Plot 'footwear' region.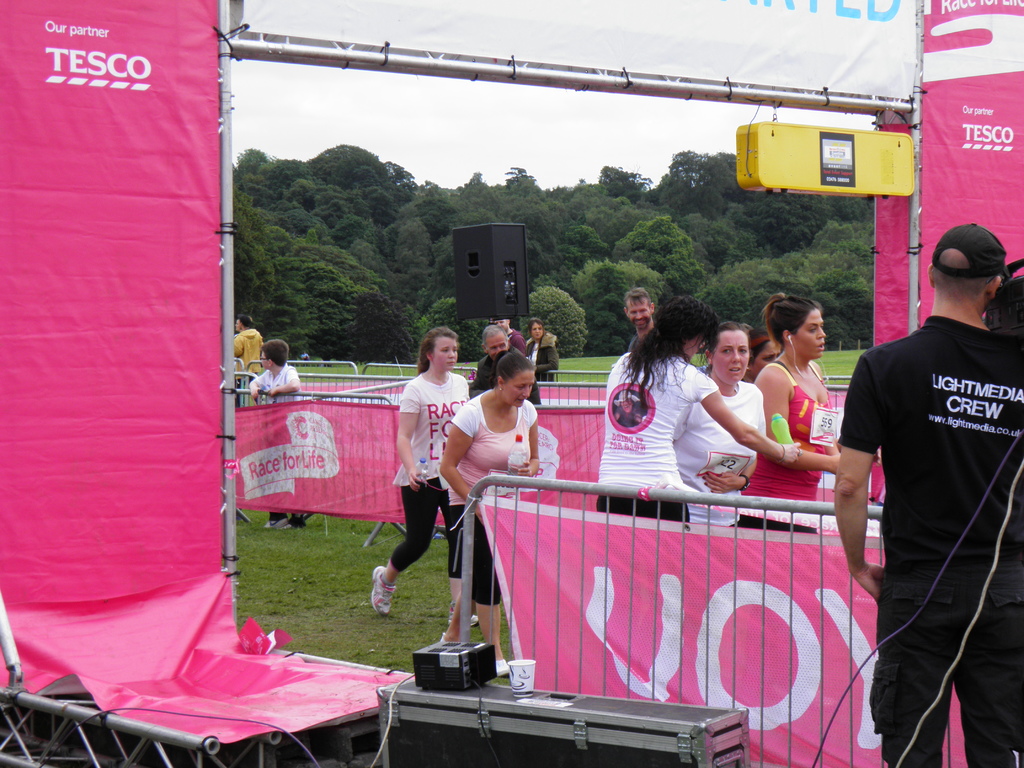
Plotted at locate(371, 568, 396, 618).
